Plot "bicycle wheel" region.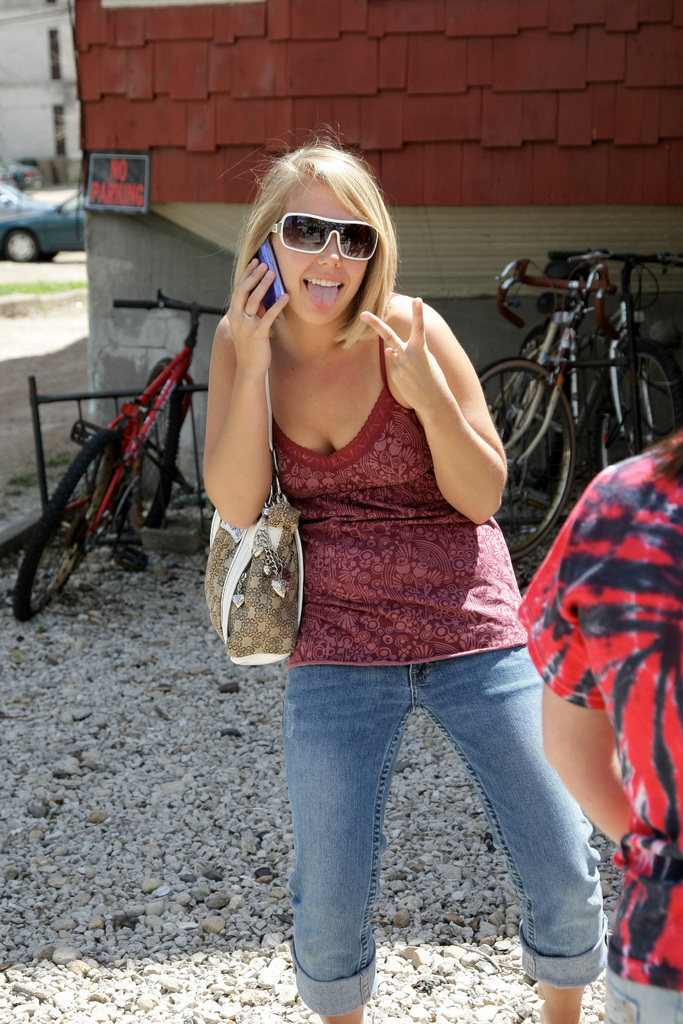
Plotted at [x1=474, y1=354, x2=577, y2=562].
